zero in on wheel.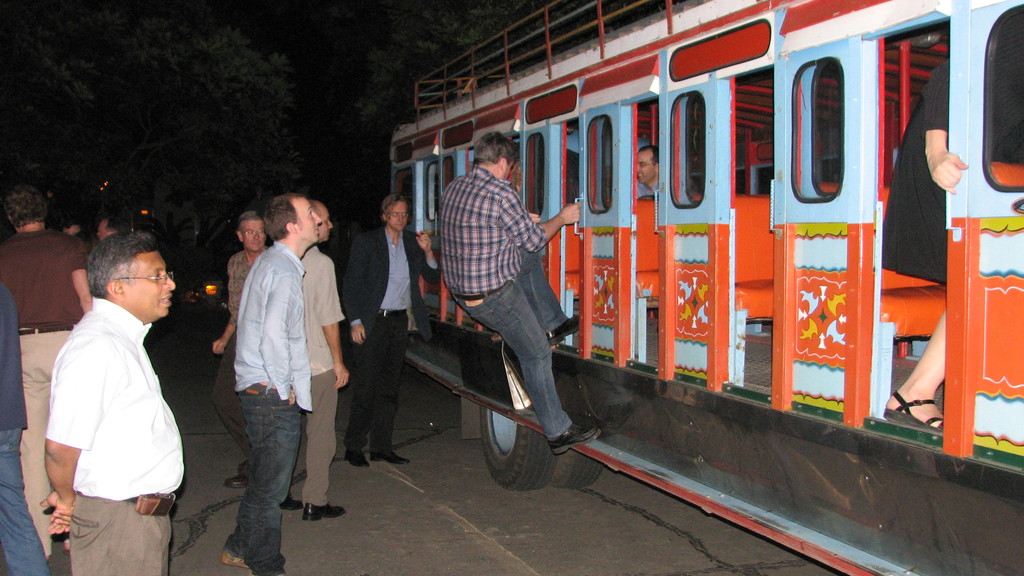
Zeroed in: [482, 404, 551, 486].
